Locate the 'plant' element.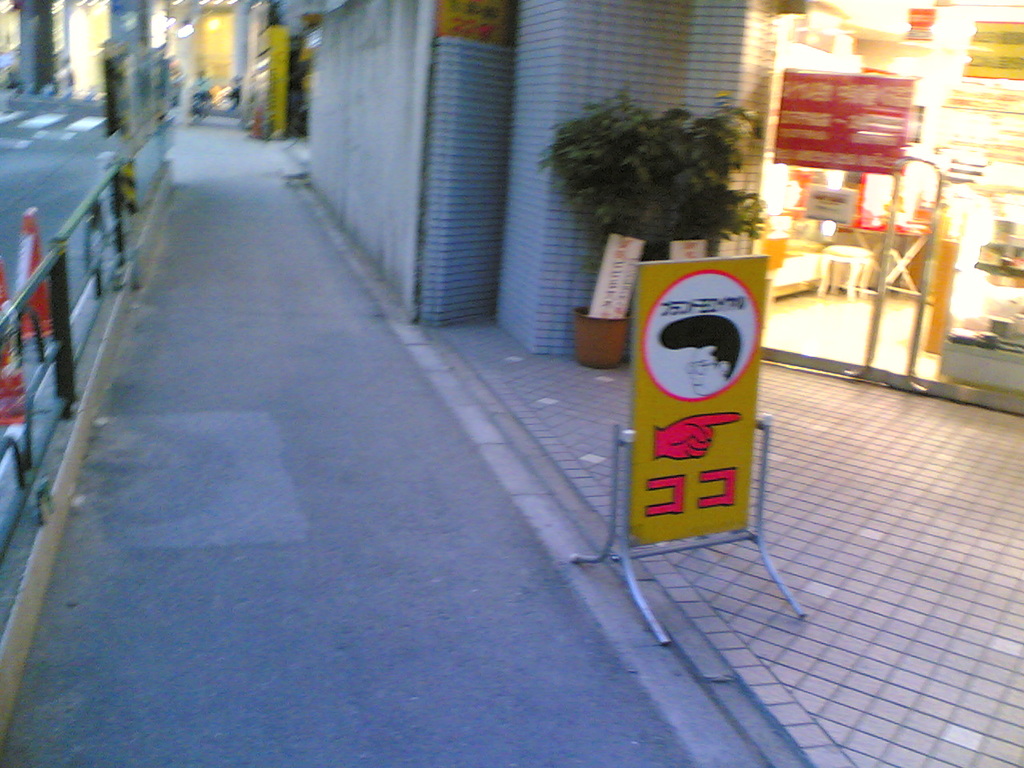
Element bbox: <region>543, 83, 772, 242</region>.
